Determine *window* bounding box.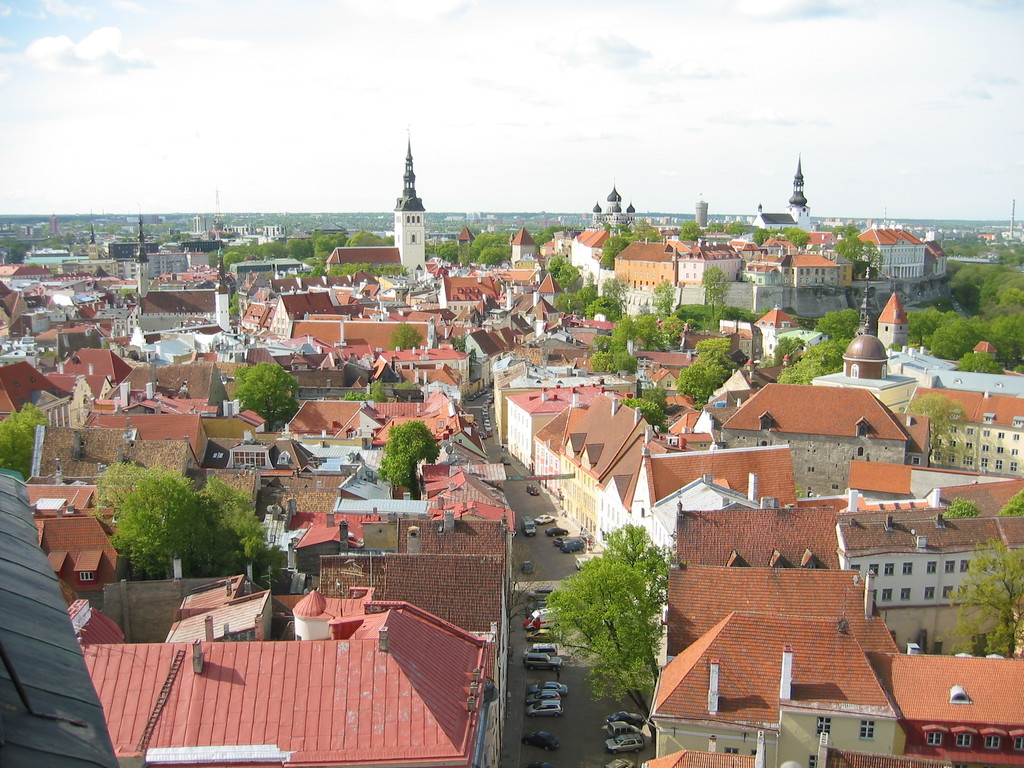
Determined: region(943, 588, 956, 600).
